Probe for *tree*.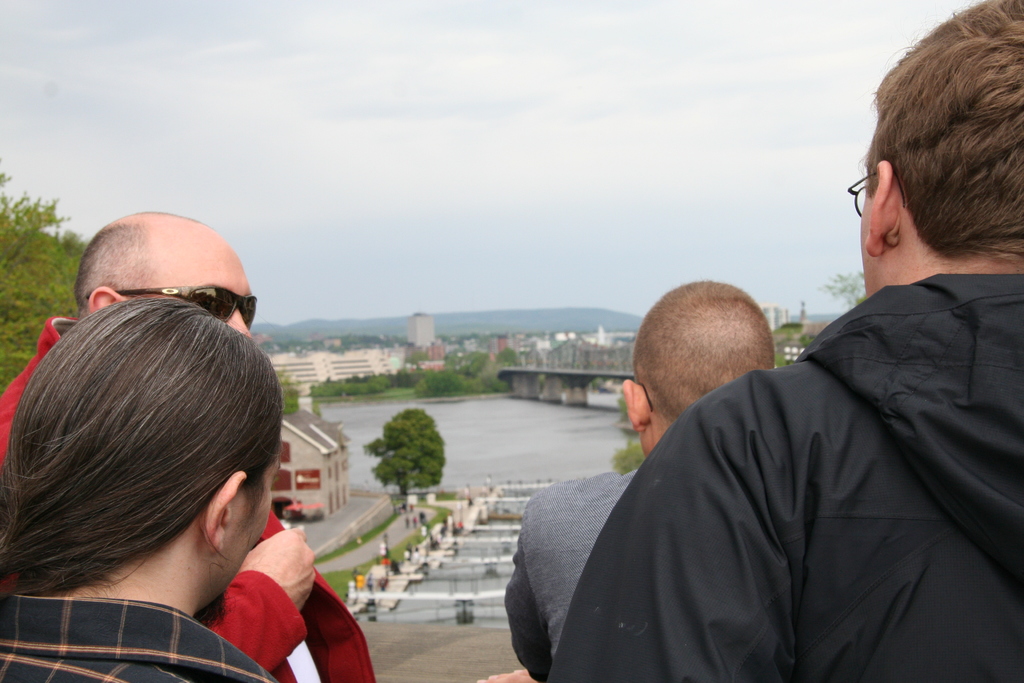
Probe result: (x1=609, y1=437, x2=655, y2=477).
